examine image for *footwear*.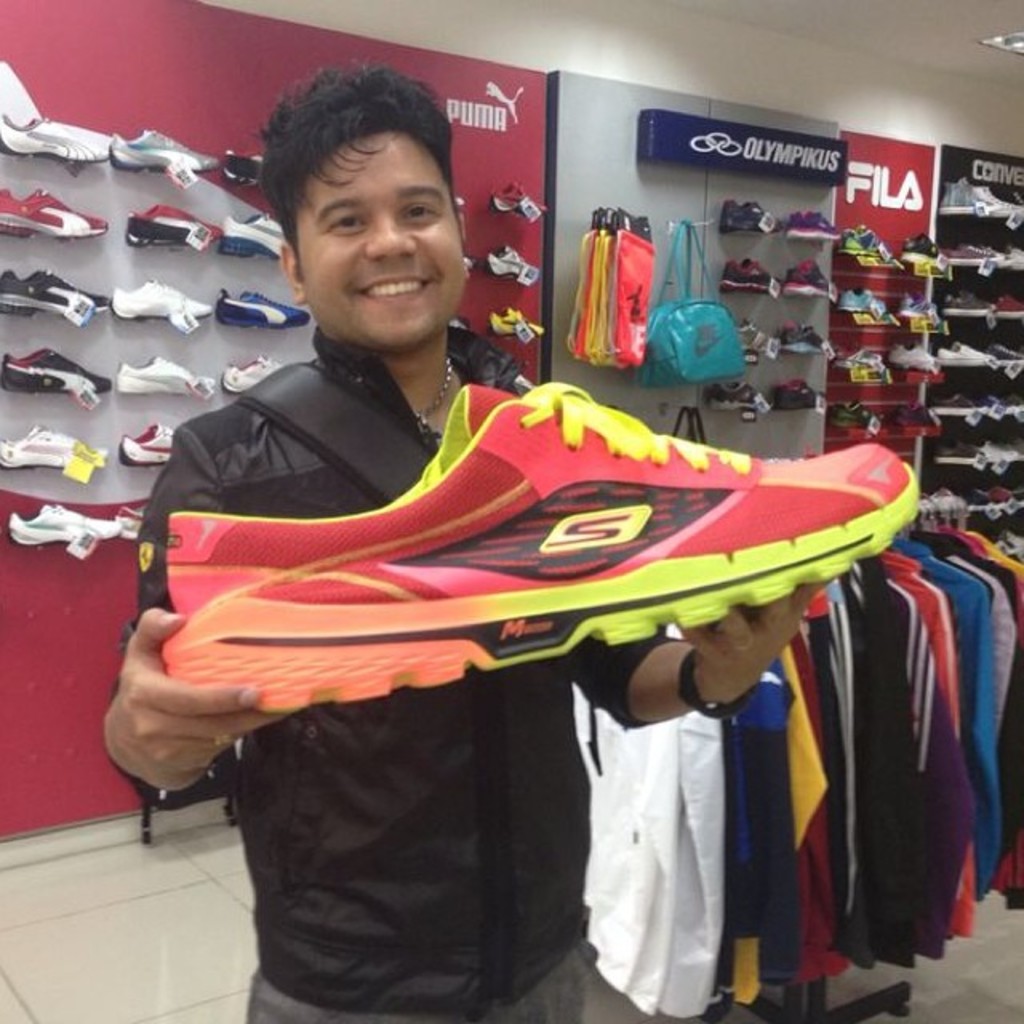
Examination result: l=216, t=286, r=310, b=333.
